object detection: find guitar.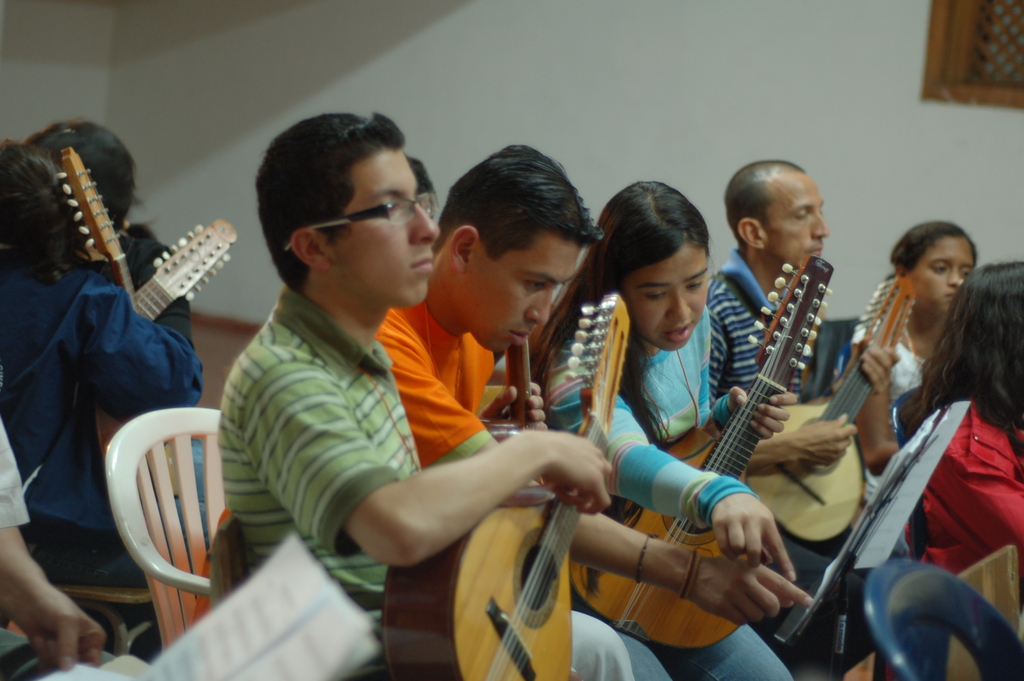
l=349, t=293, r=611, b=680.
